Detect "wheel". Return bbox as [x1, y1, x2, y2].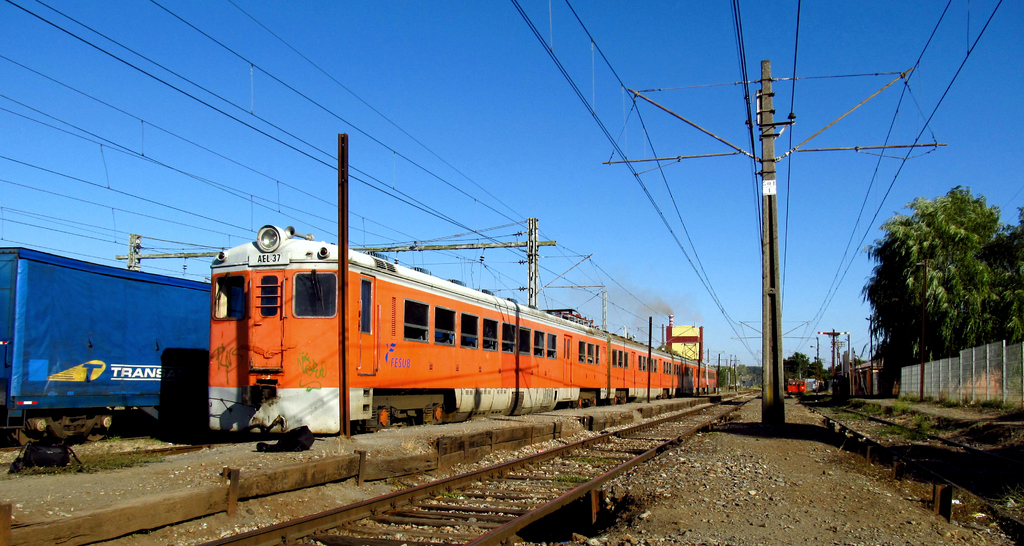
[82, 408, 113, 444].
